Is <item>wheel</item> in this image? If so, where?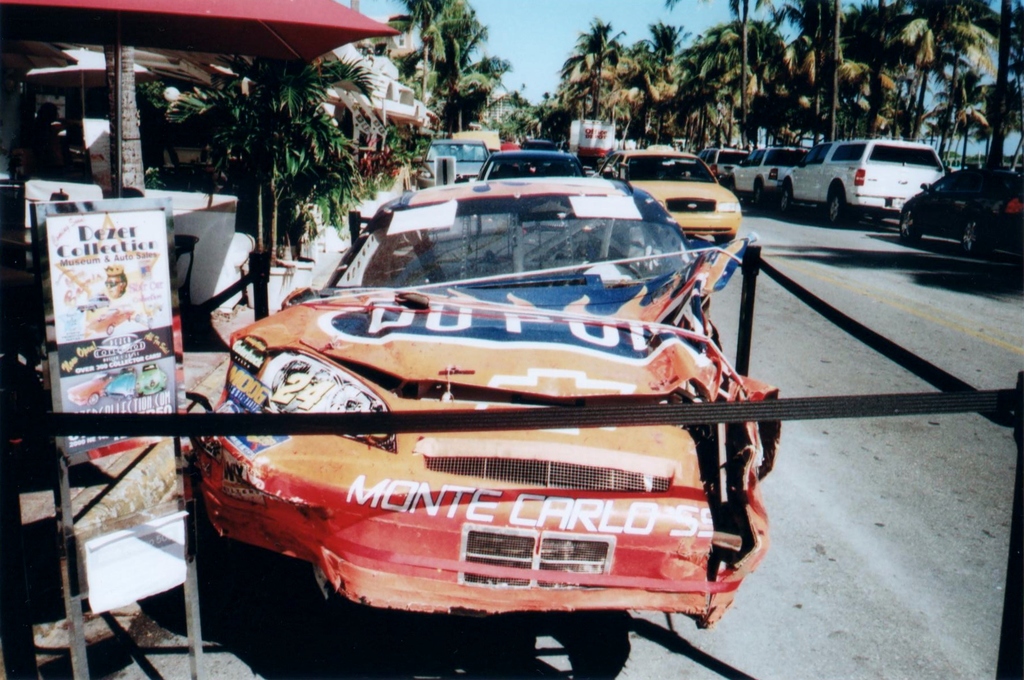
Yes, at (x1=963, y1=207, x2=984, y2=258).
